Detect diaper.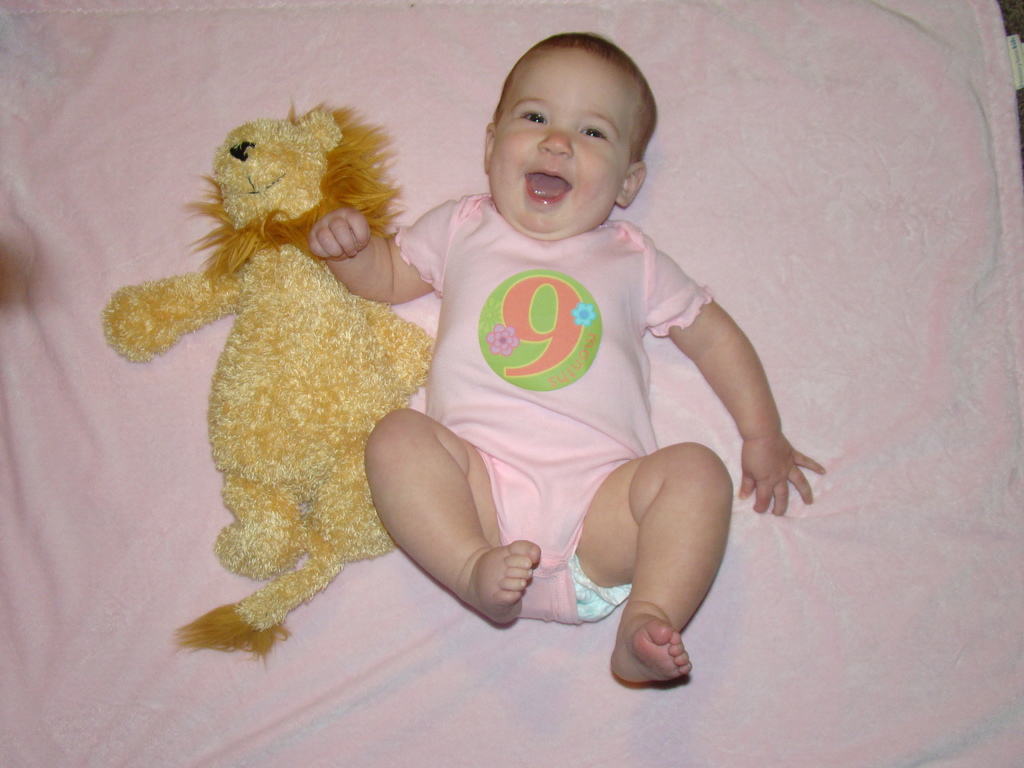
Detected at rect(571, 555, 632, 626).
